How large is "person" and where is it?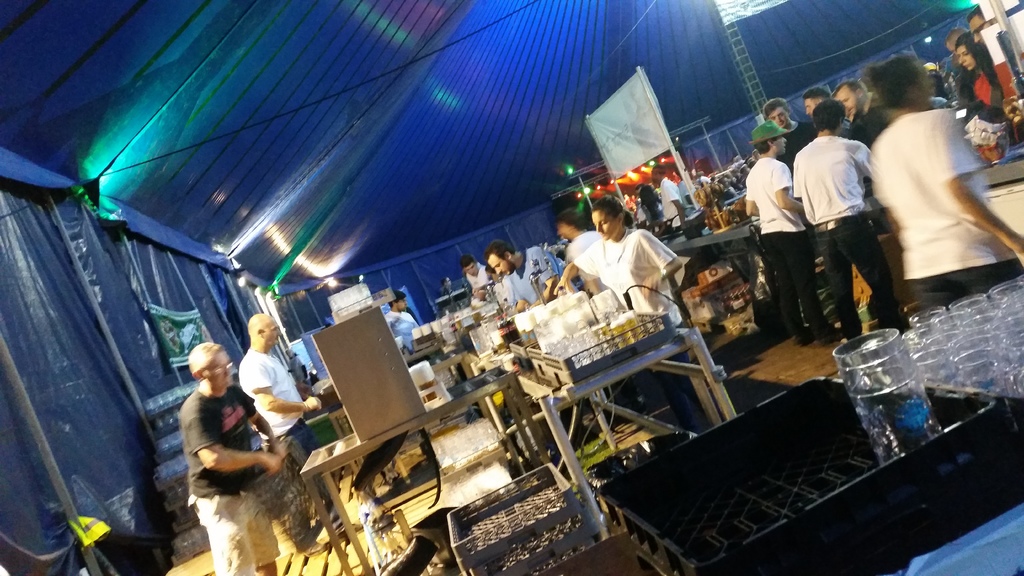
Bounding box: [468,255,495,301].
